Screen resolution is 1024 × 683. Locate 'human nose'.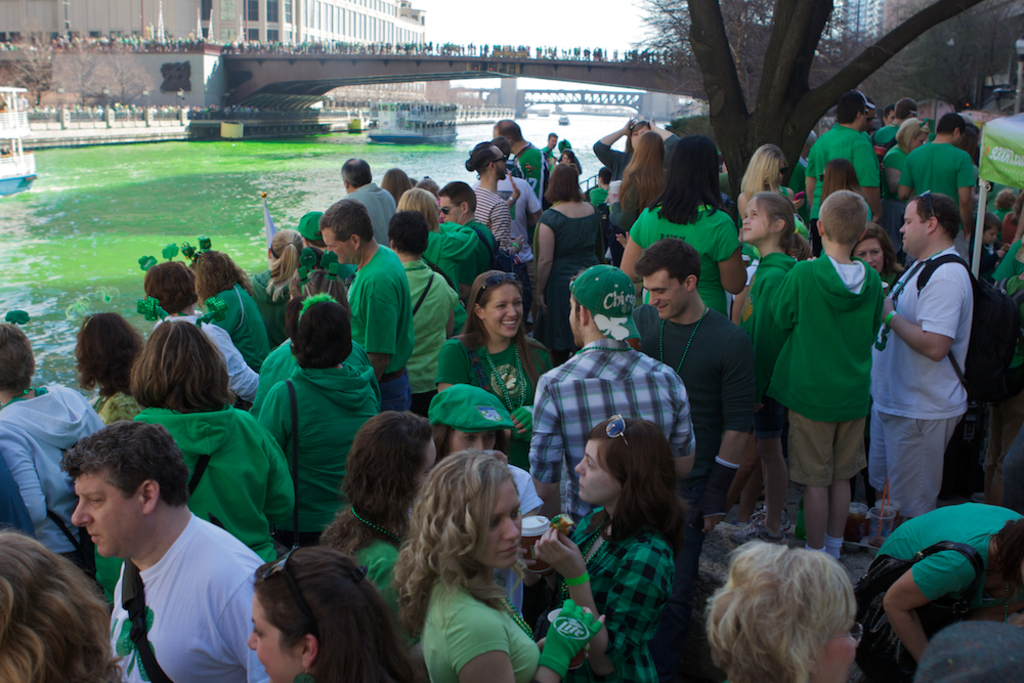
<box>437,211,444,217</box>.
